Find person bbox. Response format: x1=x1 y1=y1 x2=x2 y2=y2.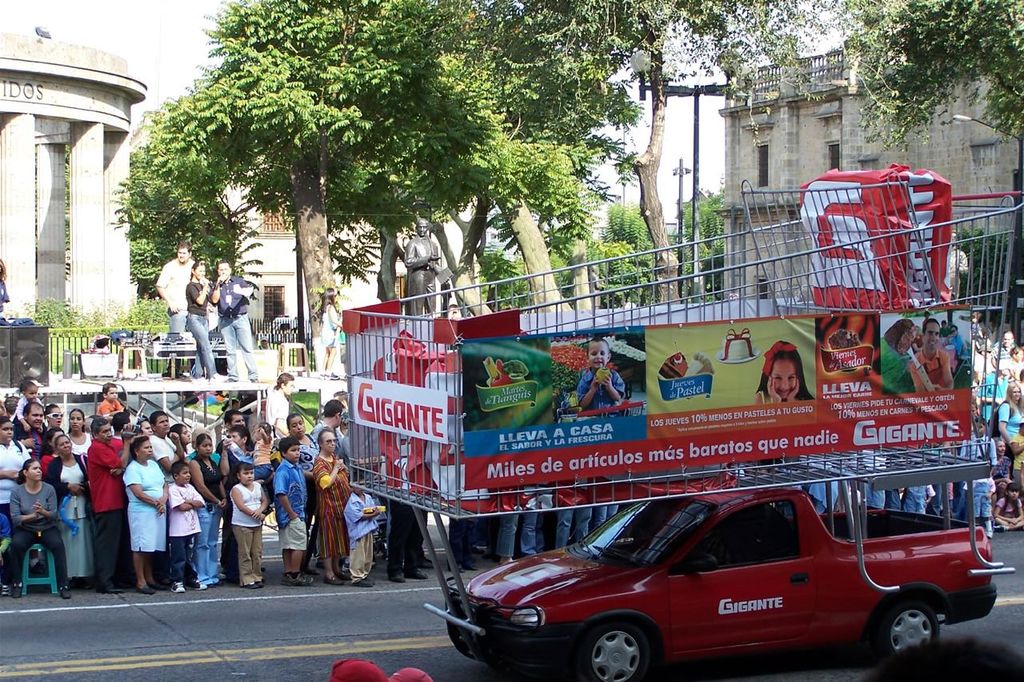
x1=753 y1=339 x2=814 y2=400.
